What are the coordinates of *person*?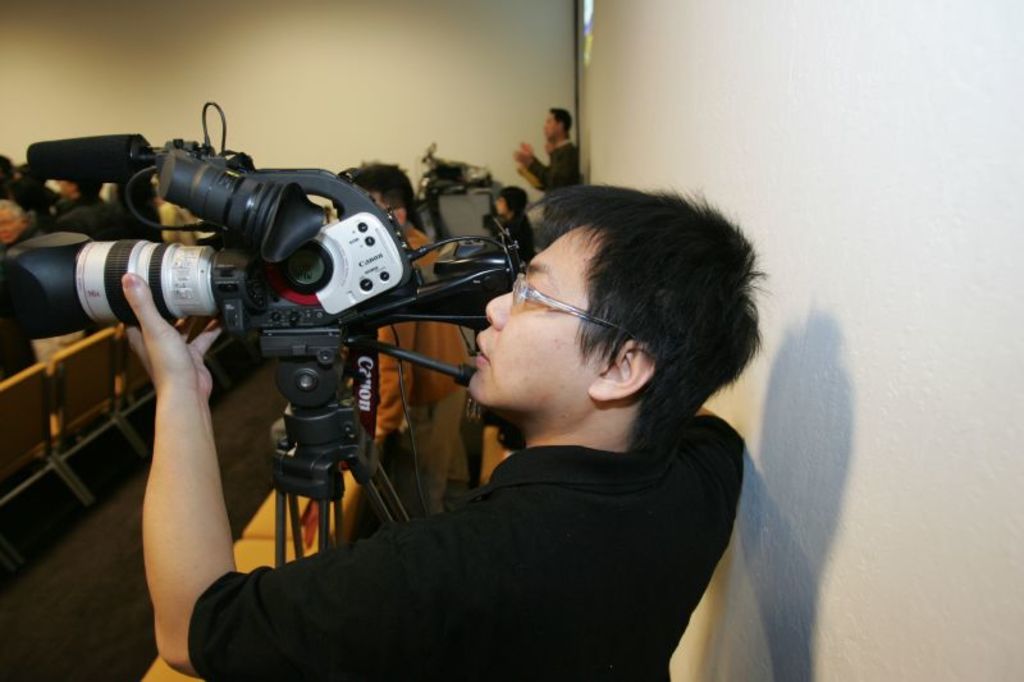
pyautogui.locateOnScreen(517, 106, 580, 194).
